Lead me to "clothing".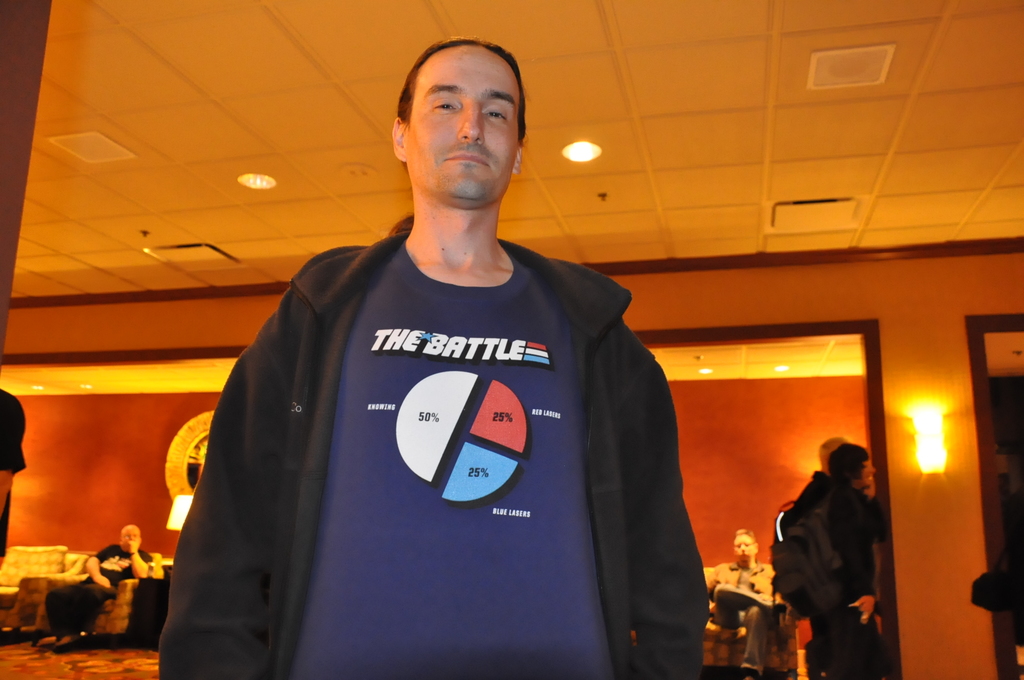
Lead to (698, 553, 782, 677).
